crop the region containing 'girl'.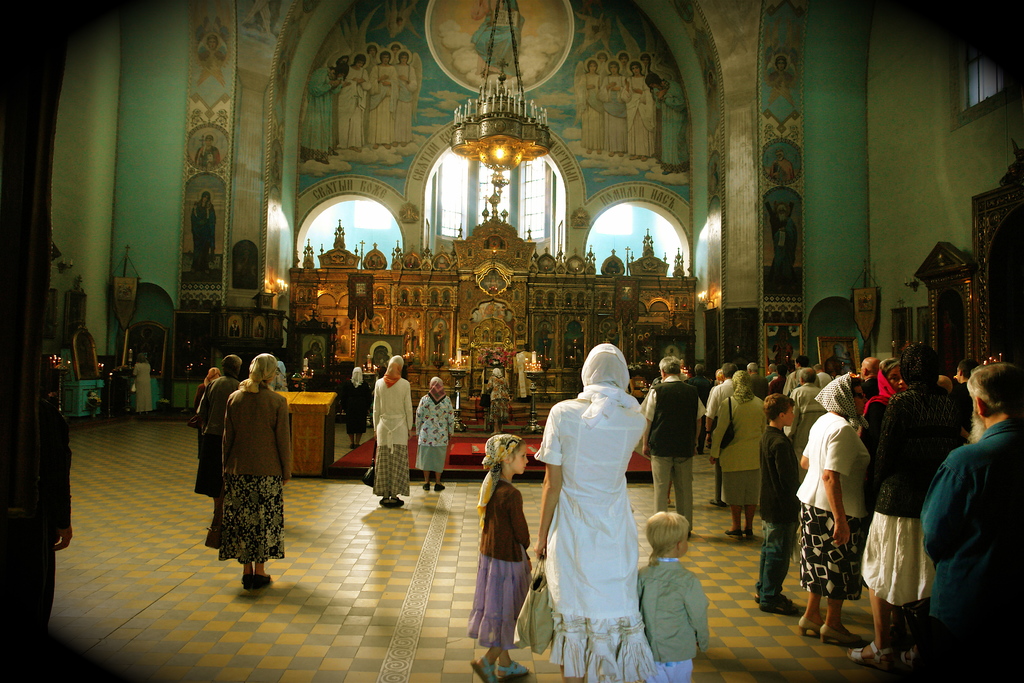
Crop region: 414, 368, 444, 493.
